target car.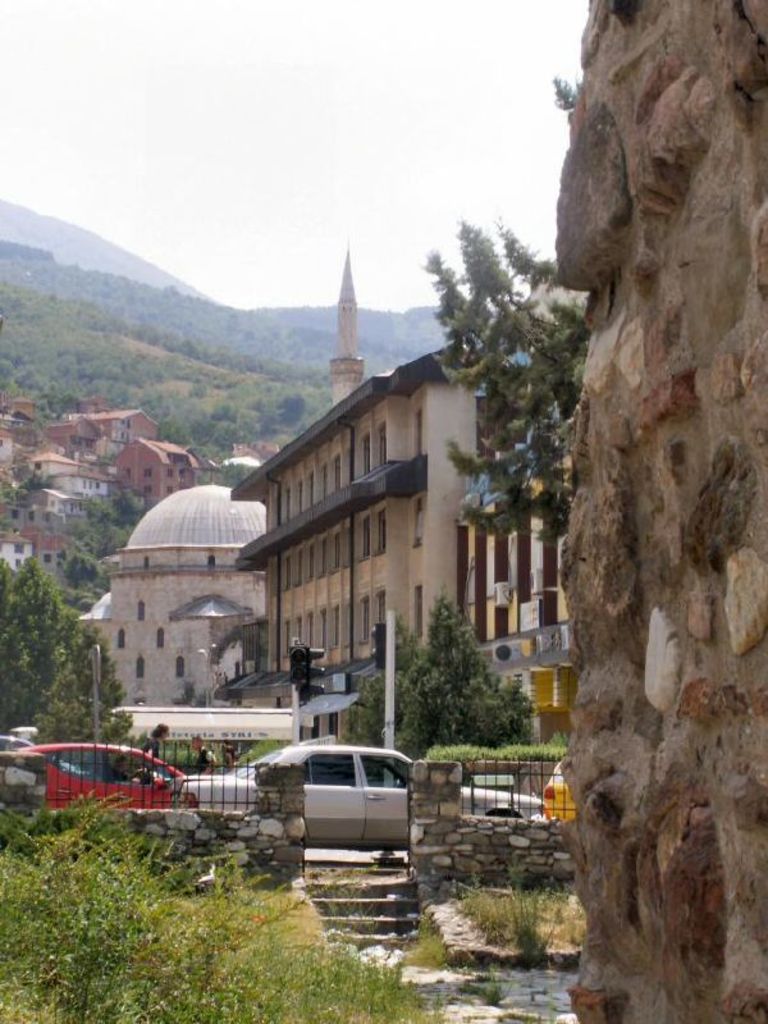
Target region: x1=172 y1=746 x2=548 y2=847.
